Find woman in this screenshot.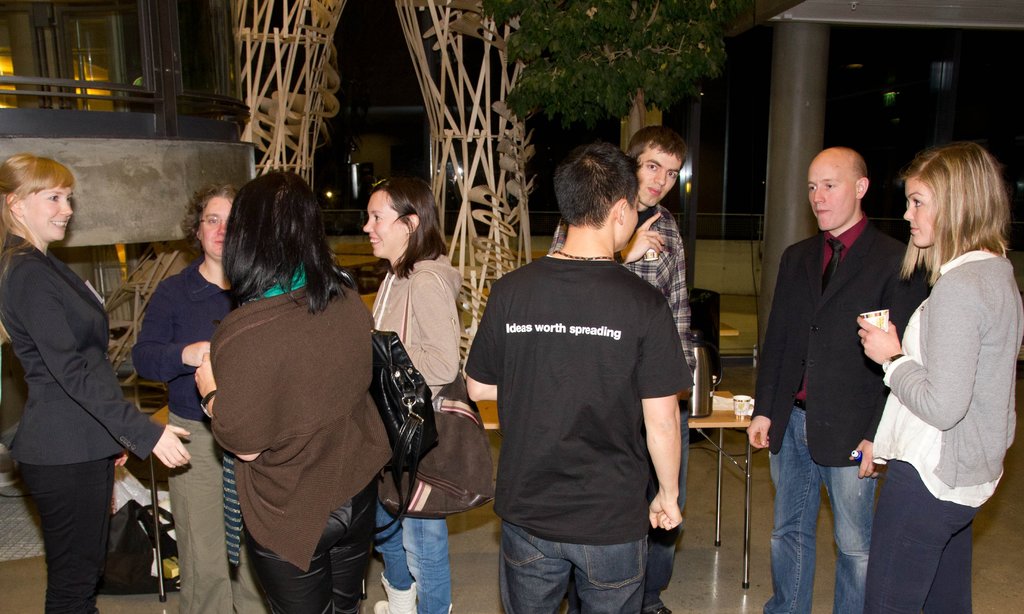
The bounding box for woman is <bbox>130, 181, 266, 613</bbox>.
